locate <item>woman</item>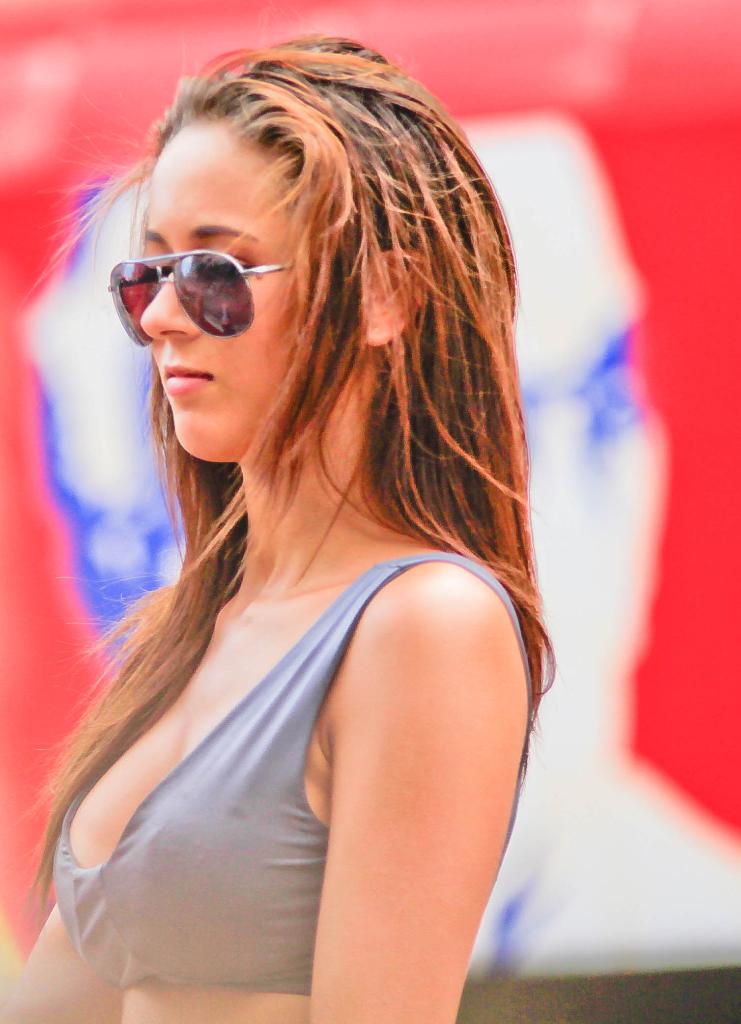
box(10, 22, 582, 1023)
